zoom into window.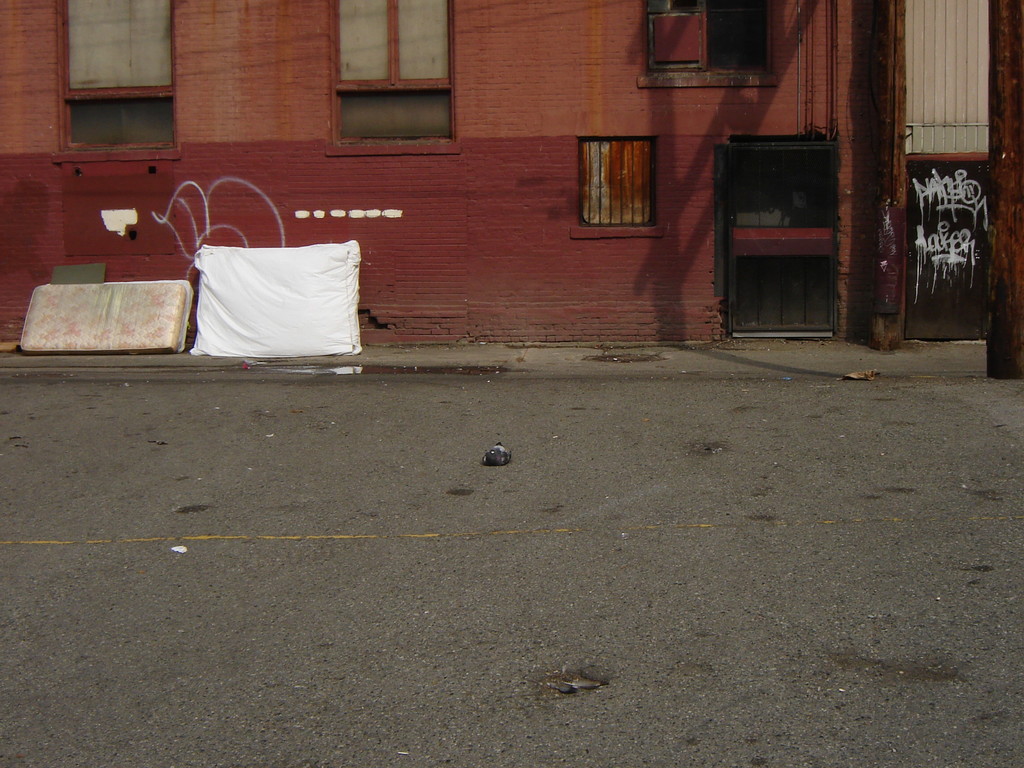
Zoom target: {"left": 50, "top": 0, "right": 181, "bottom": 161}.
